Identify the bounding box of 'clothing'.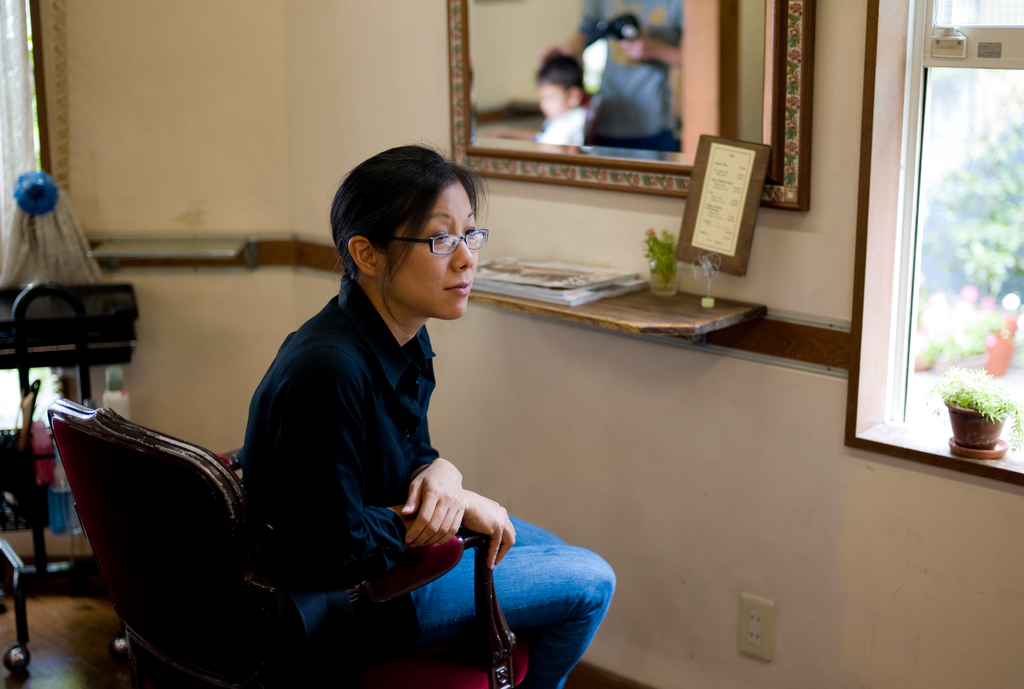
region(241, 272, 614, 688).
